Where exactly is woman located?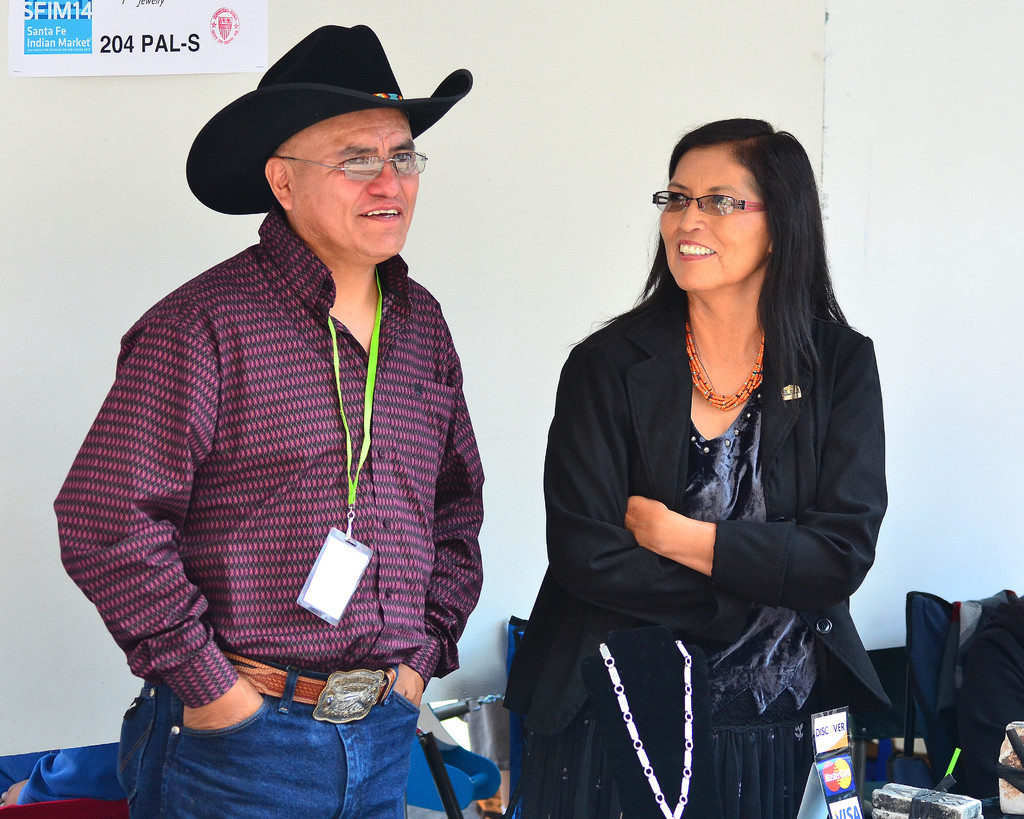
Its bounding box is bbox(514, 114, 893, 814).
